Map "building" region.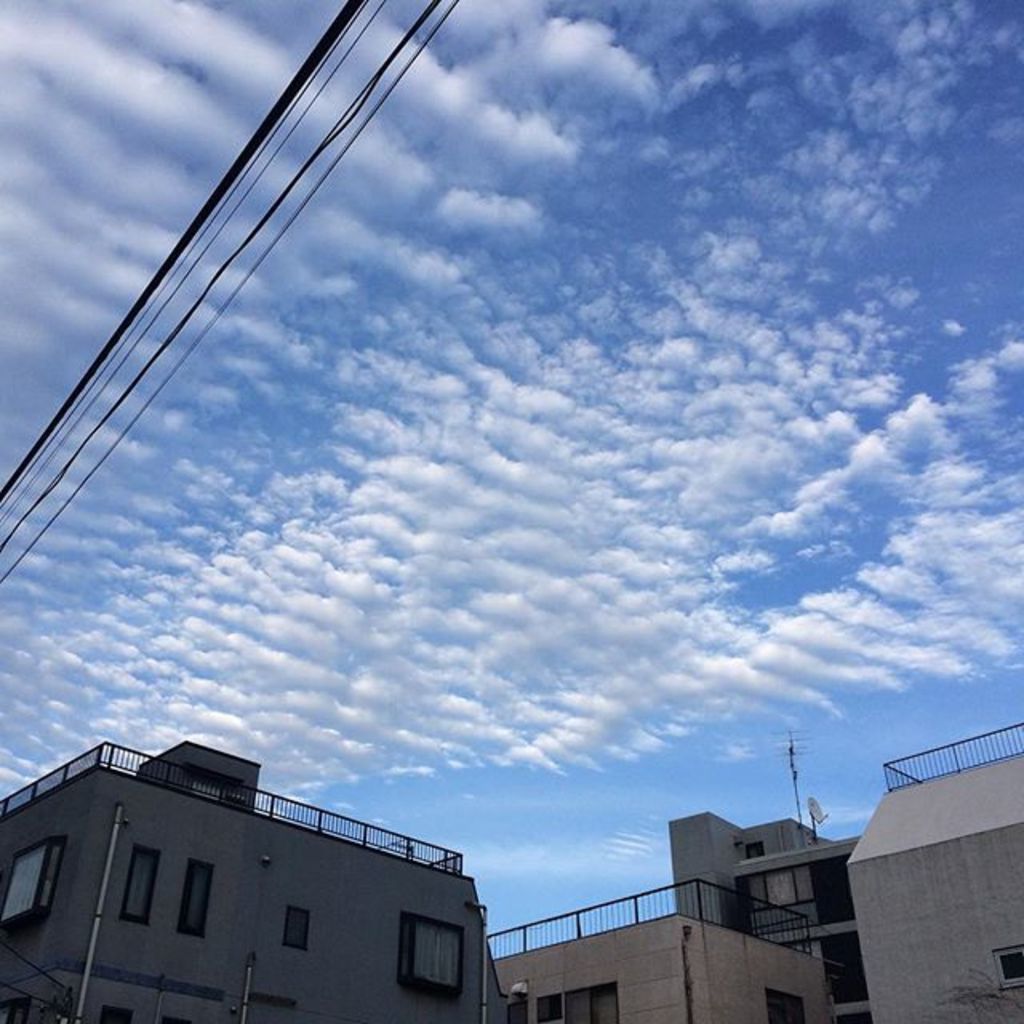
Mapped to [x1=0, y1=734, x2=512, y2=1022].
